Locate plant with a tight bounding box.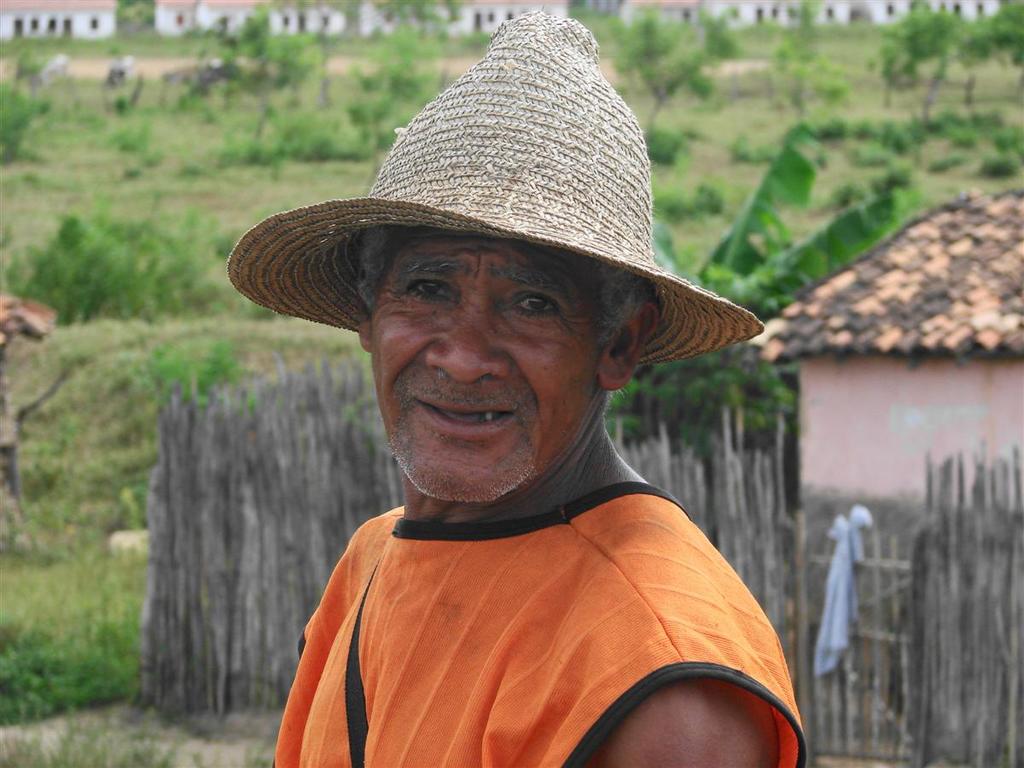
box=[180, 161, 202, 180].
